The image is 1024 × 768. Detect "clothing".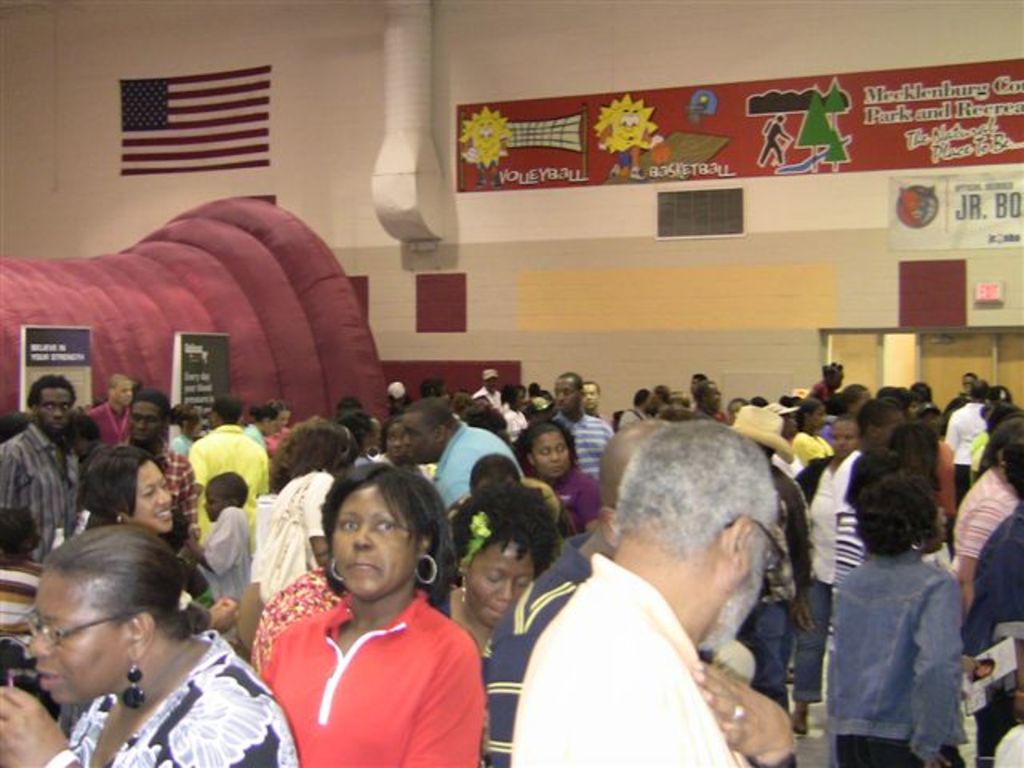
Detection: locate(549, 410, 610, 470).
